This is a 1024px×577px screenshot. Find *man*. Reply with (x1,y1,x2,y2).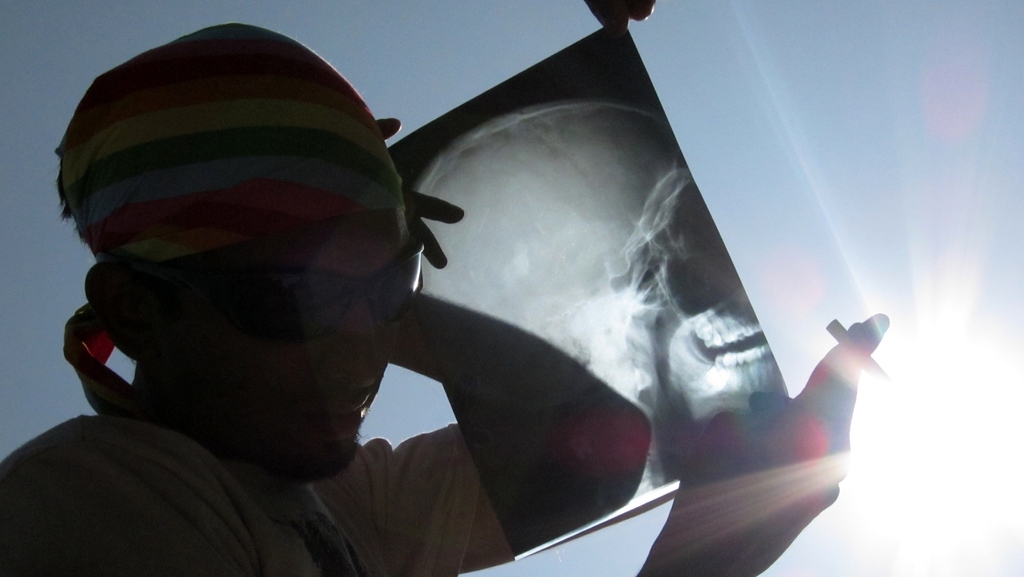
(12,51,877,568).
